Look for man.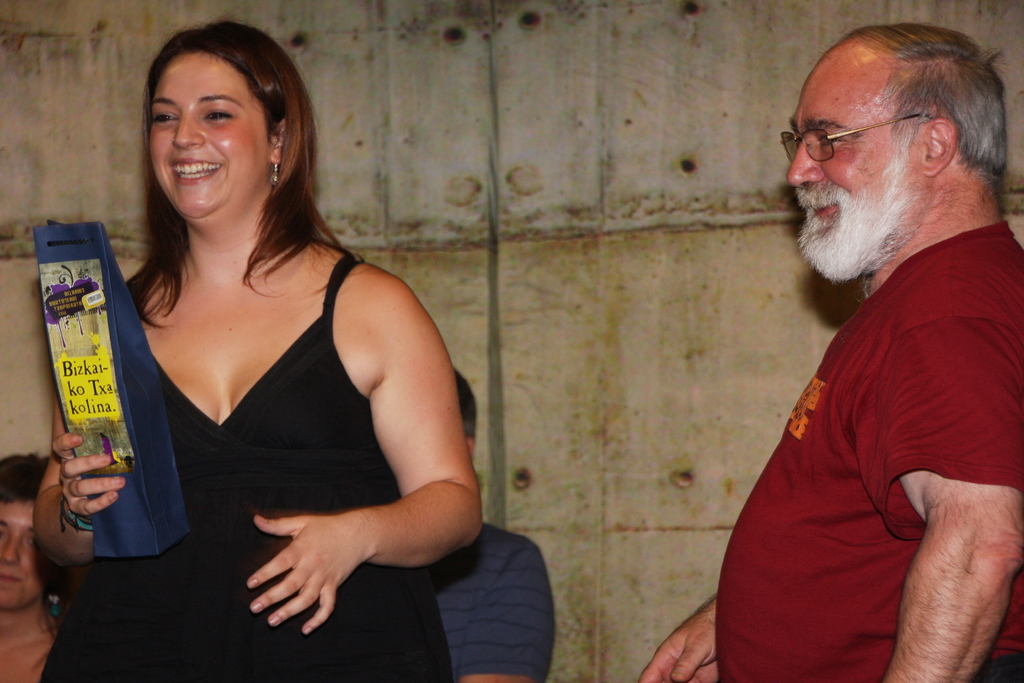
Found: (left=429, top=365, right=551, bottom=682).
